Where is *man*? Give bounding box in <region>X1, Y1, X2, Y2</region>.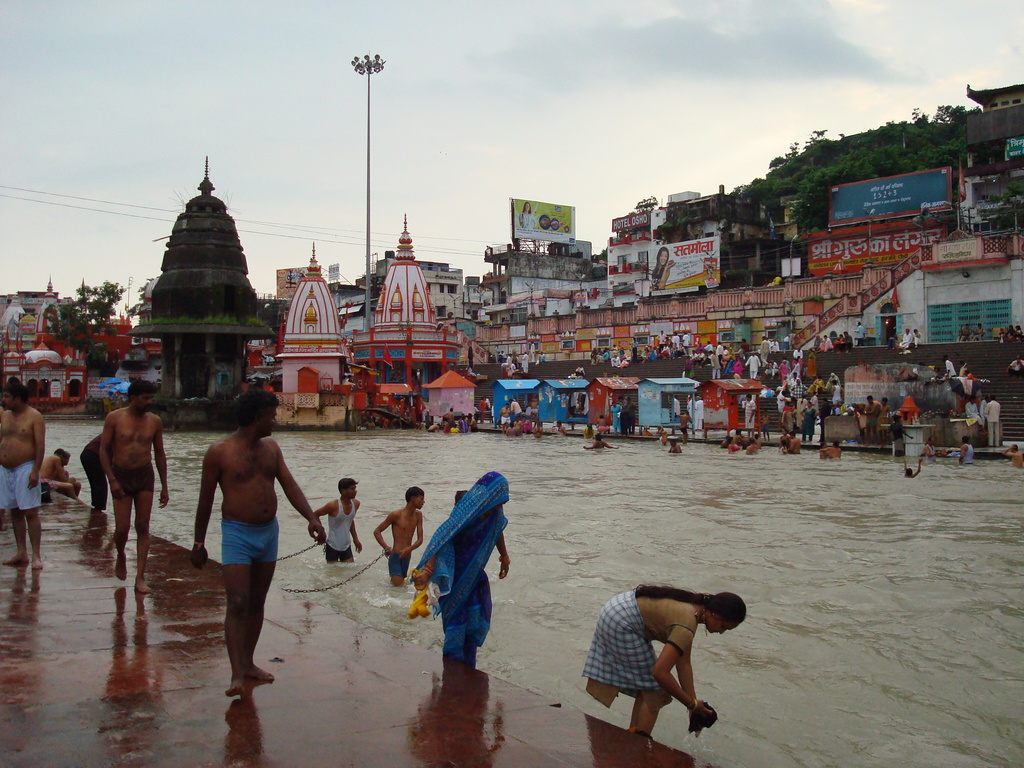
<region>957, 438, 976, 463</region>.
